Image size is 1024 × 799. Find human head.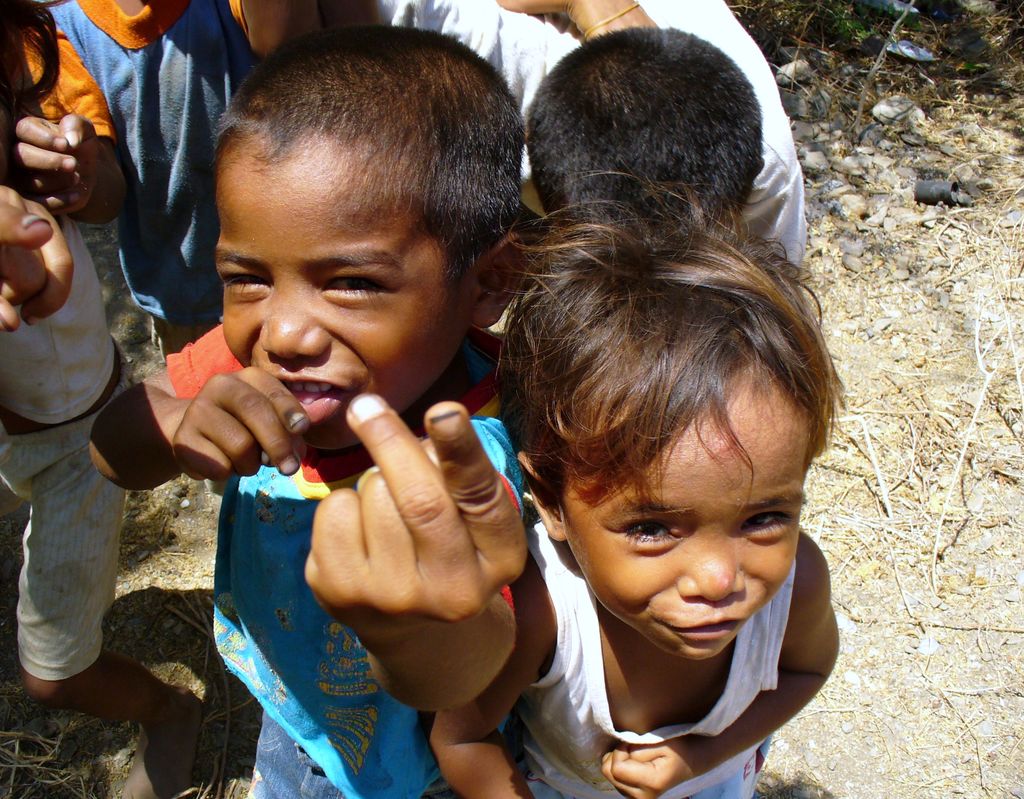
[491, 170, 844, 663].
